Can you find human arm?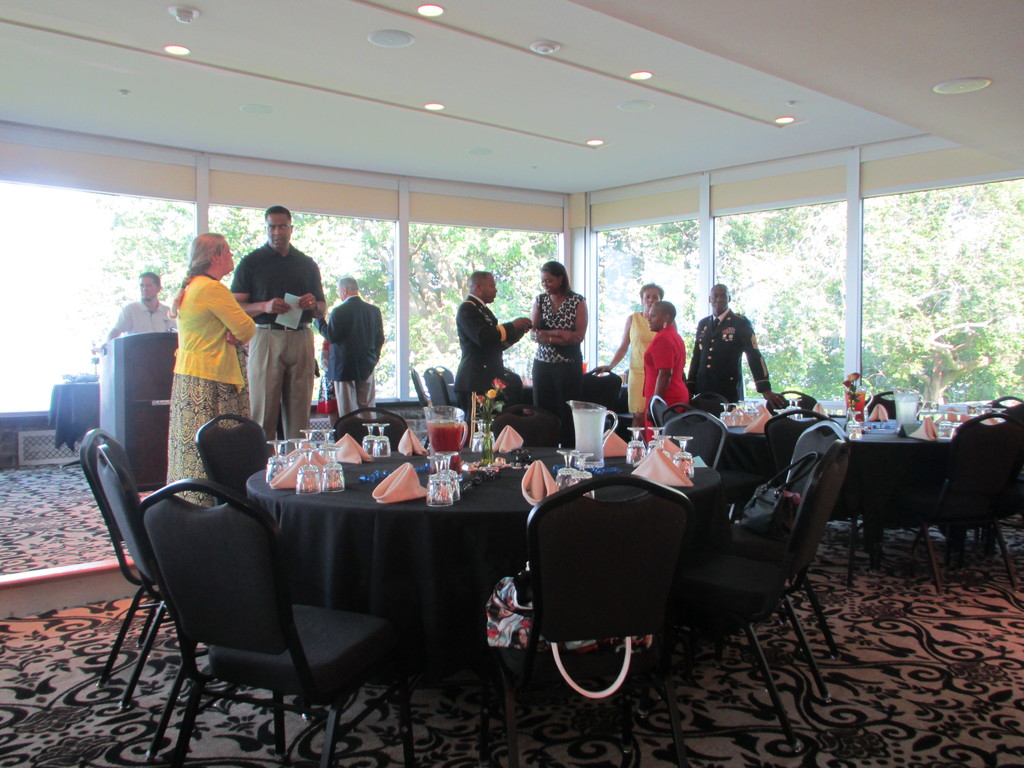
Yes, bounding box: box(741, 316, 788, 410).
